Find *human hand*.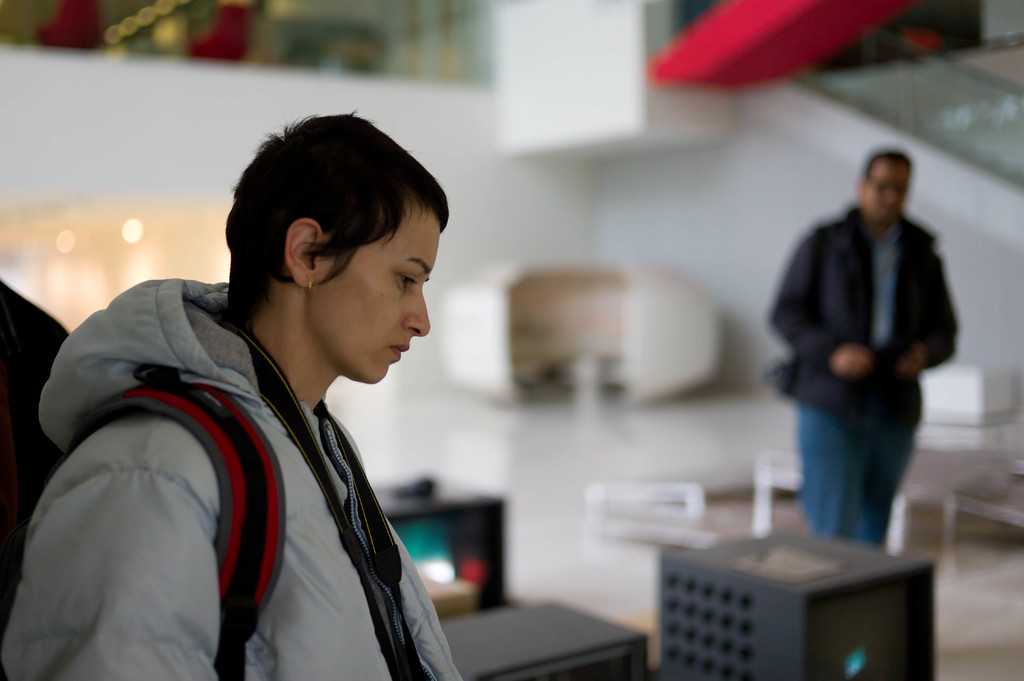
833:344:865:372.
